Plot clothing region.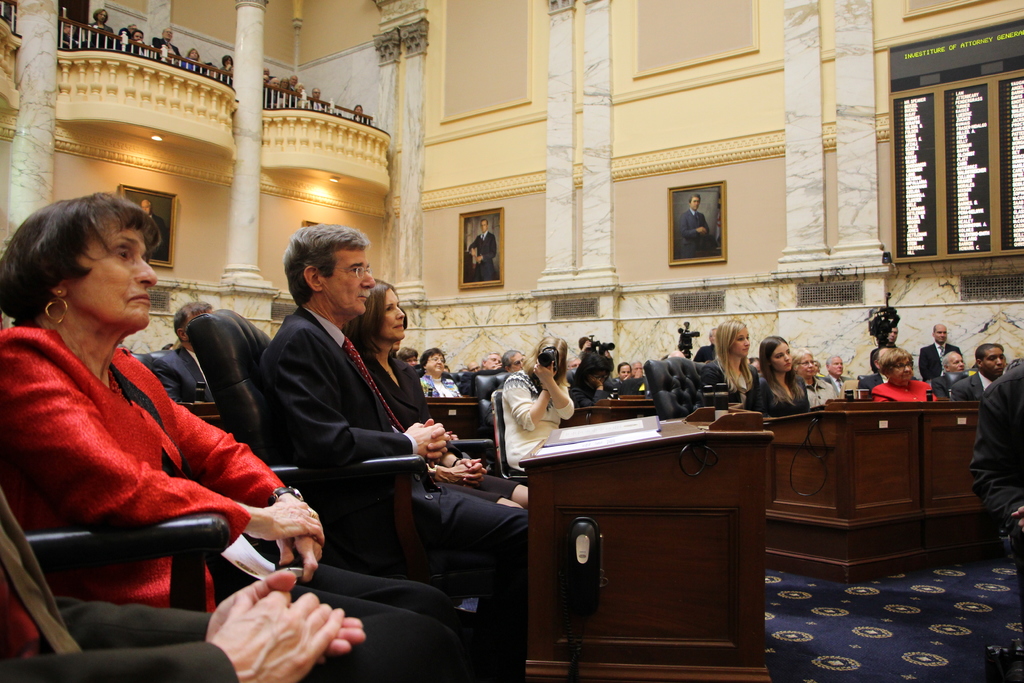
Plotted at <region>362, 332, 446, 441</region>.
